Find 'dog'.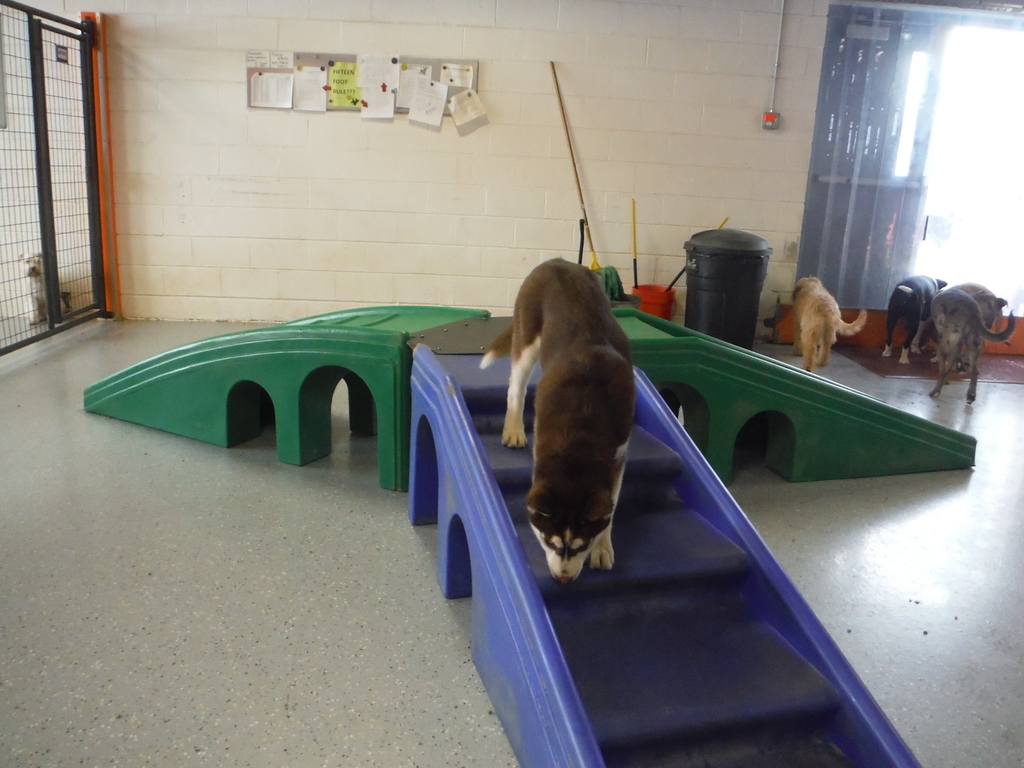
select_region(788, 277, 864, 372).
